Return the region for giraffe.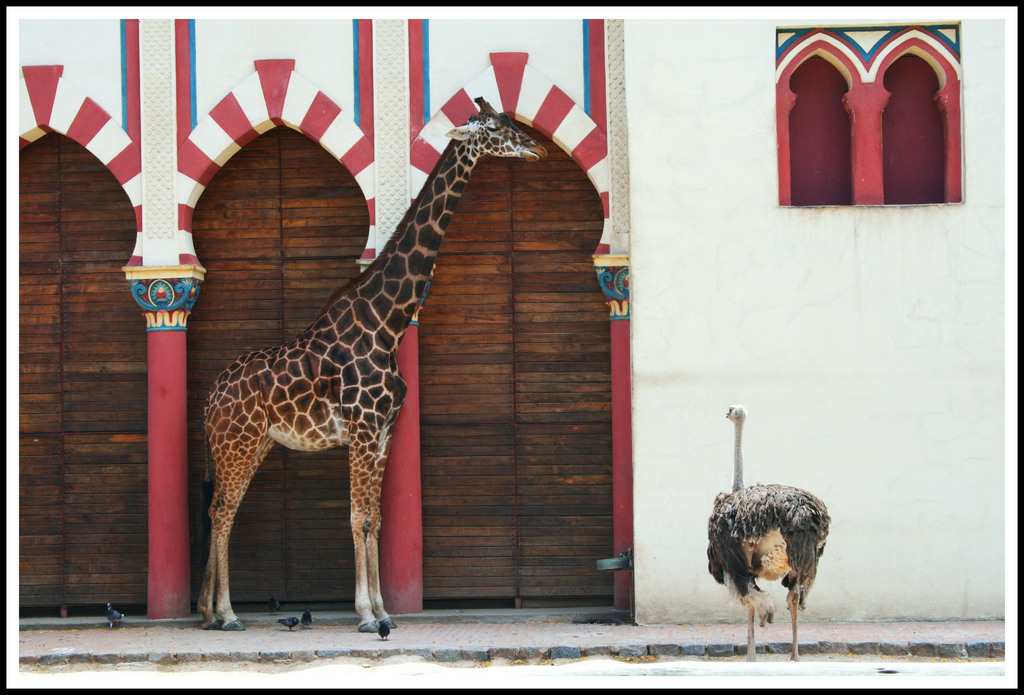
Rect(204, 102, 550, 639).
